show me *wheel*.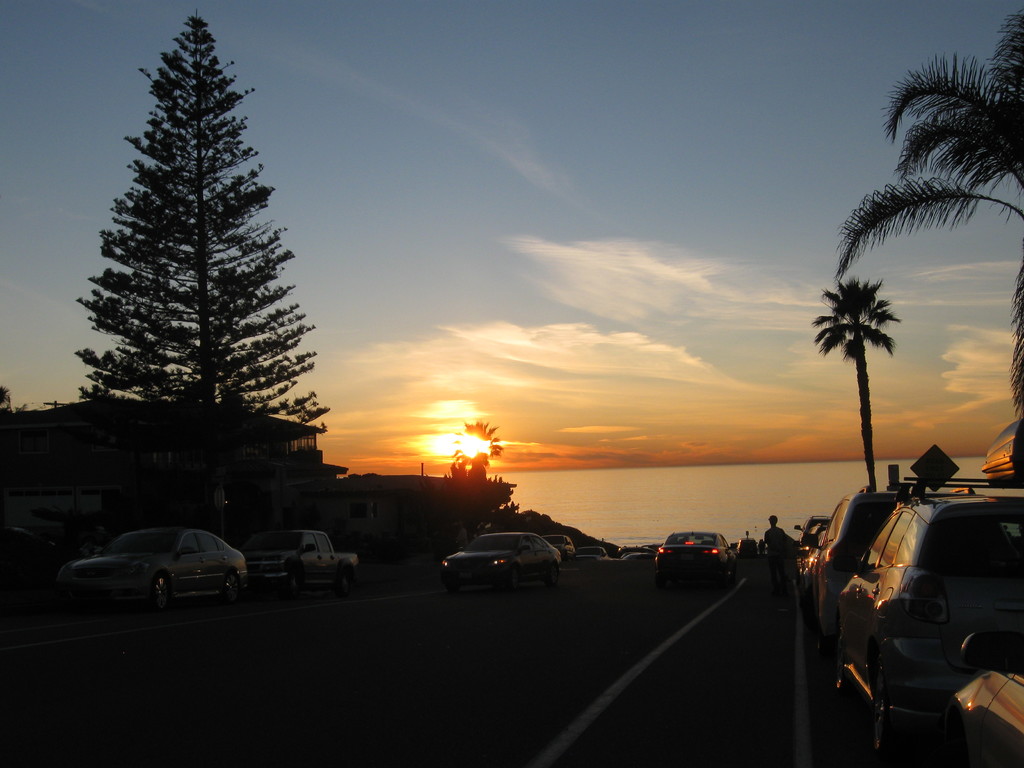
*wheel* is here: [left=836, top=628, right=853, bottom=696].
